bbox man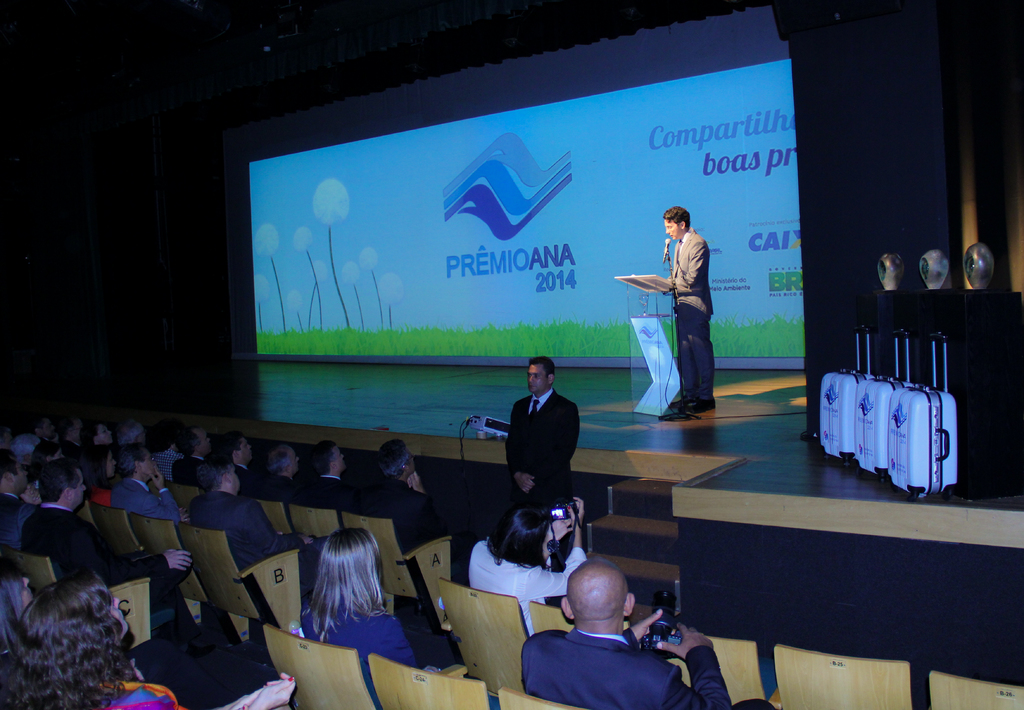
{"left": 106, "top": 449, "right": 182, "bottom": 527}
